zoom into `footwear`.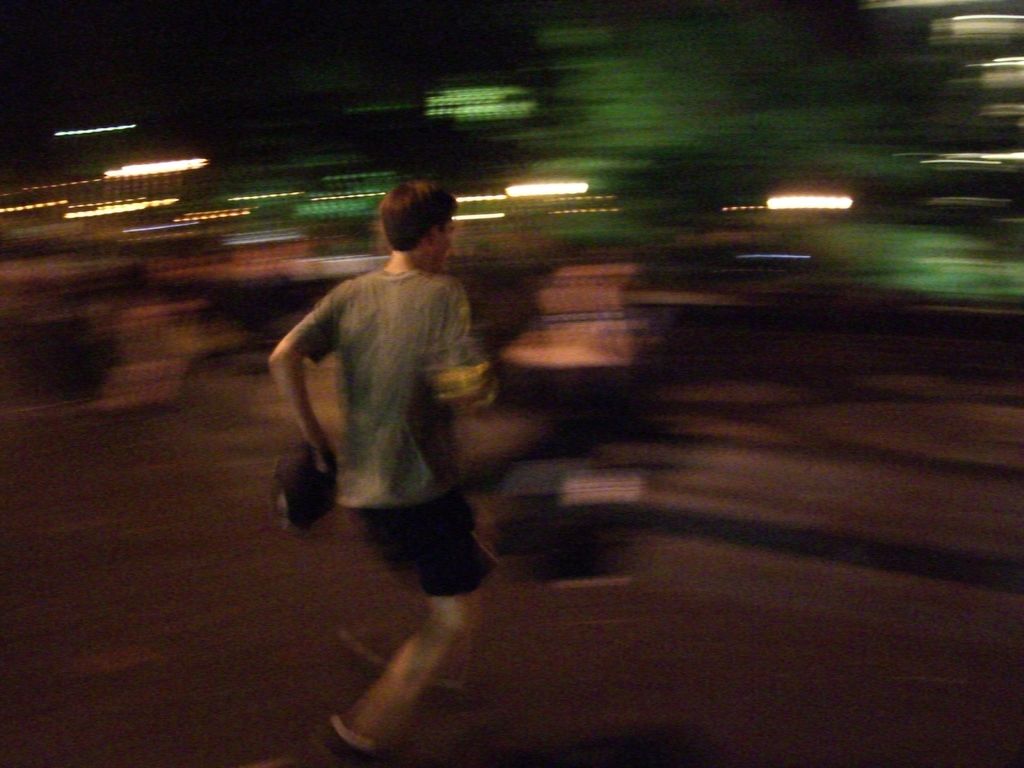
Zoom target: bbox(324, 717, 398, 767).
